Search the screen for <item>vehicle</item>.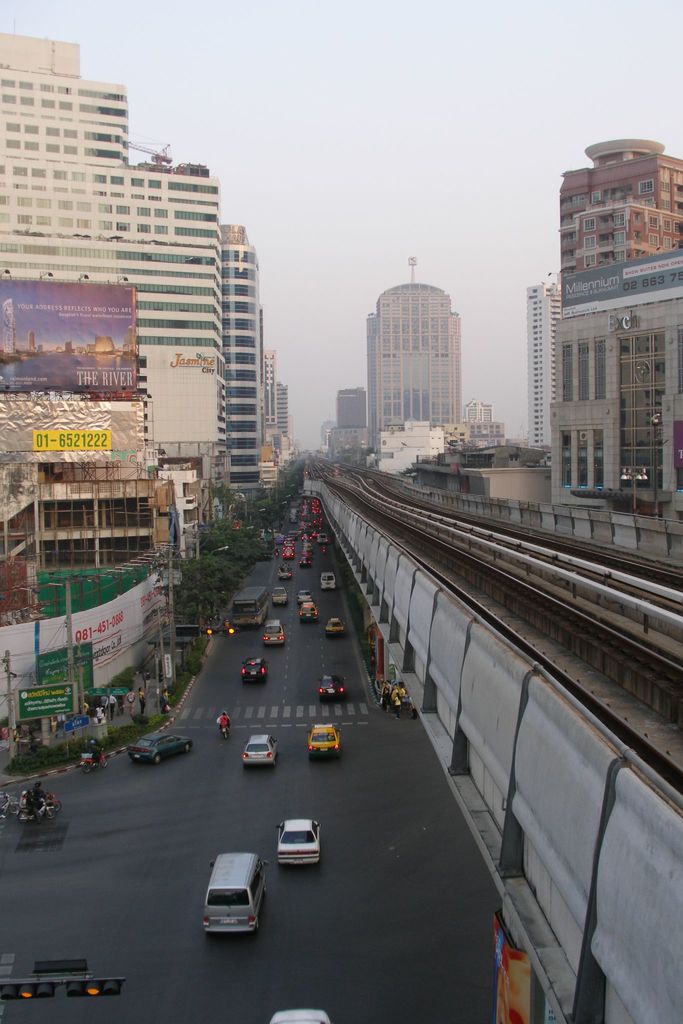
Found at crop(243, 657, 265, 683).
